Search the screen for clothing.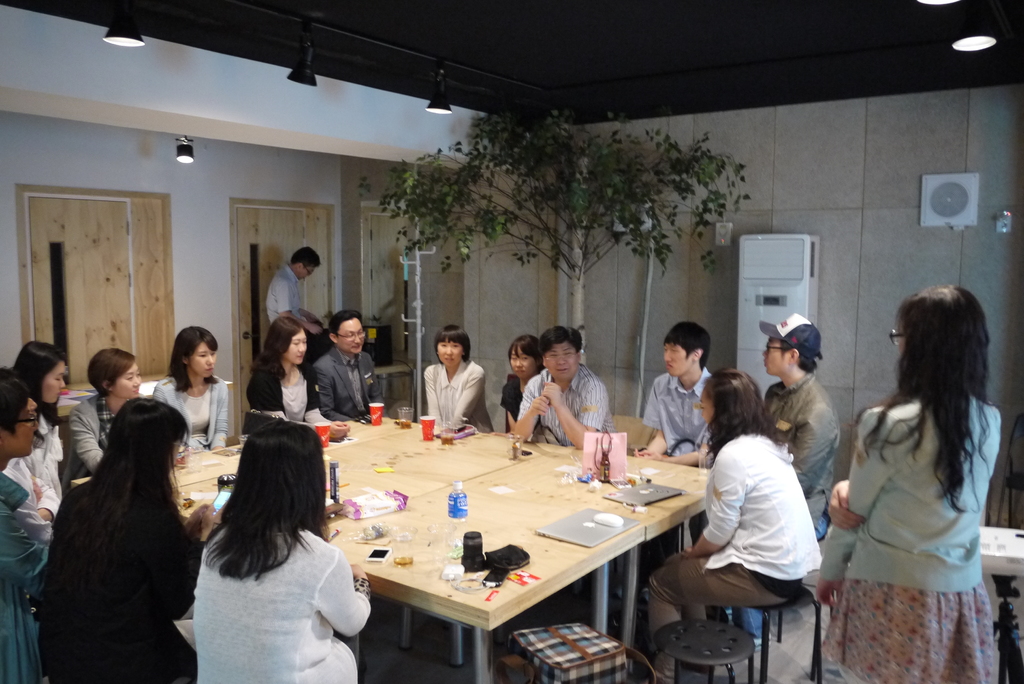
Found at (x1=502, y1=377, x2=523, y2=423).
